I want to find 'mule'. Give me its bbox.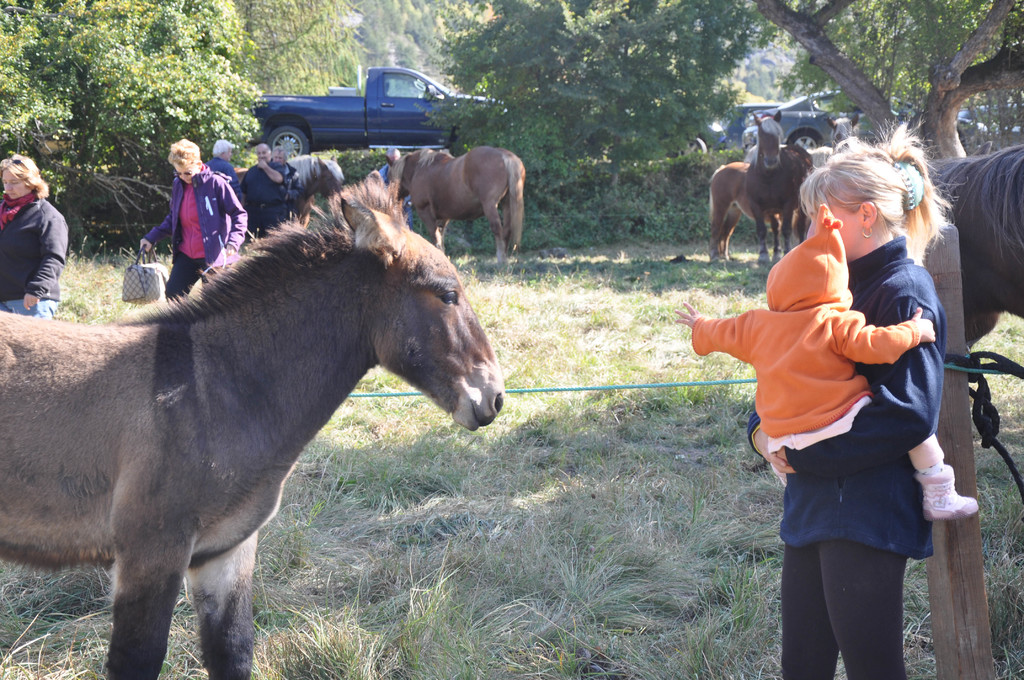
BBox(376, 154, 531, 261).
